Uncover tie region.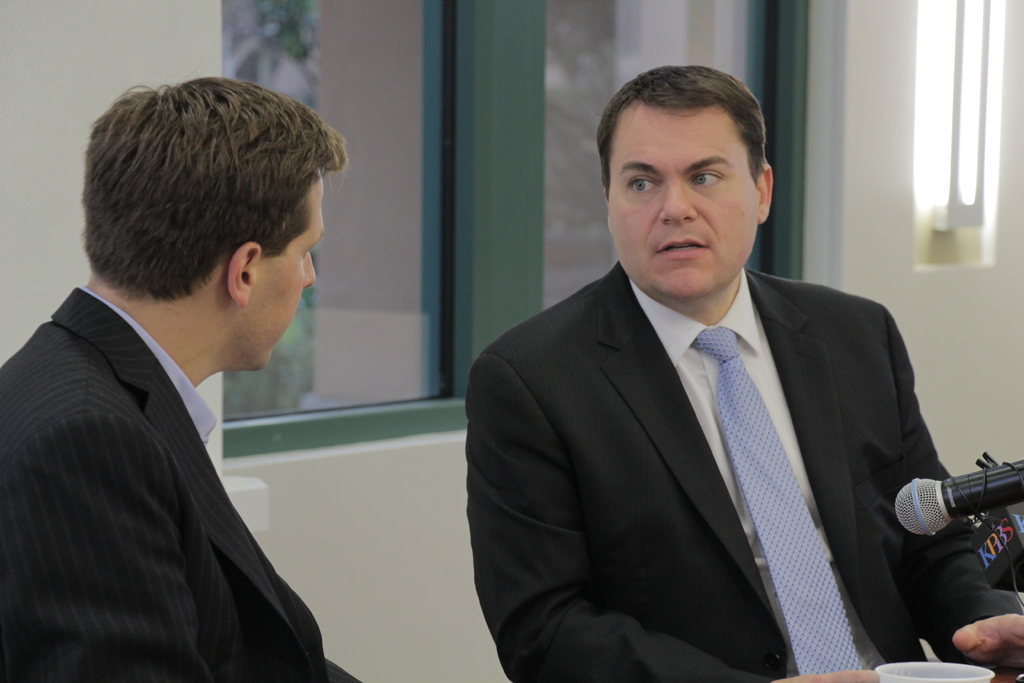
Uncovered: l=687, t=325, r=860, b=675.
